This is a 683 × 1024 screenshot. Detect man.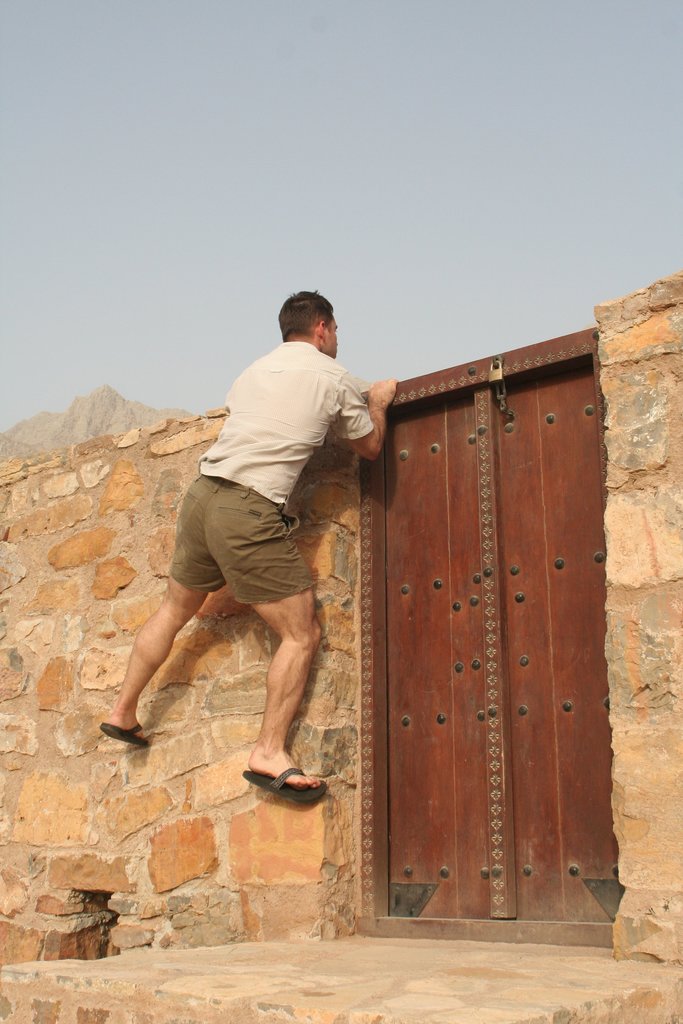
(x1=121, y1=300, x2=399, y2=840).
